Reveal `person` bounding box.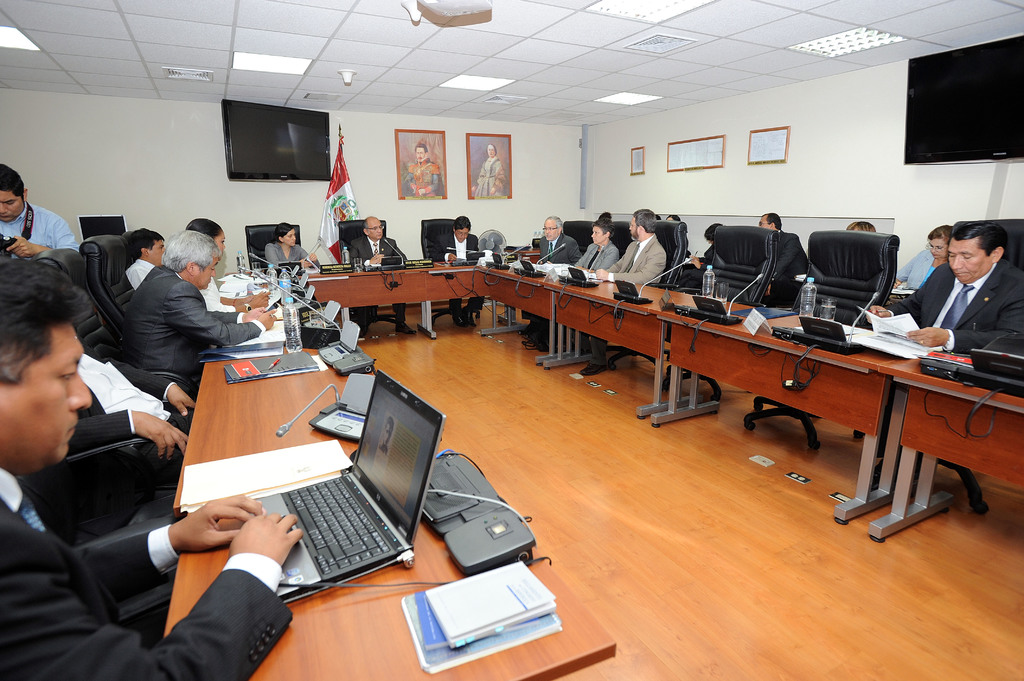
Revealed: [680,216,754,267].
